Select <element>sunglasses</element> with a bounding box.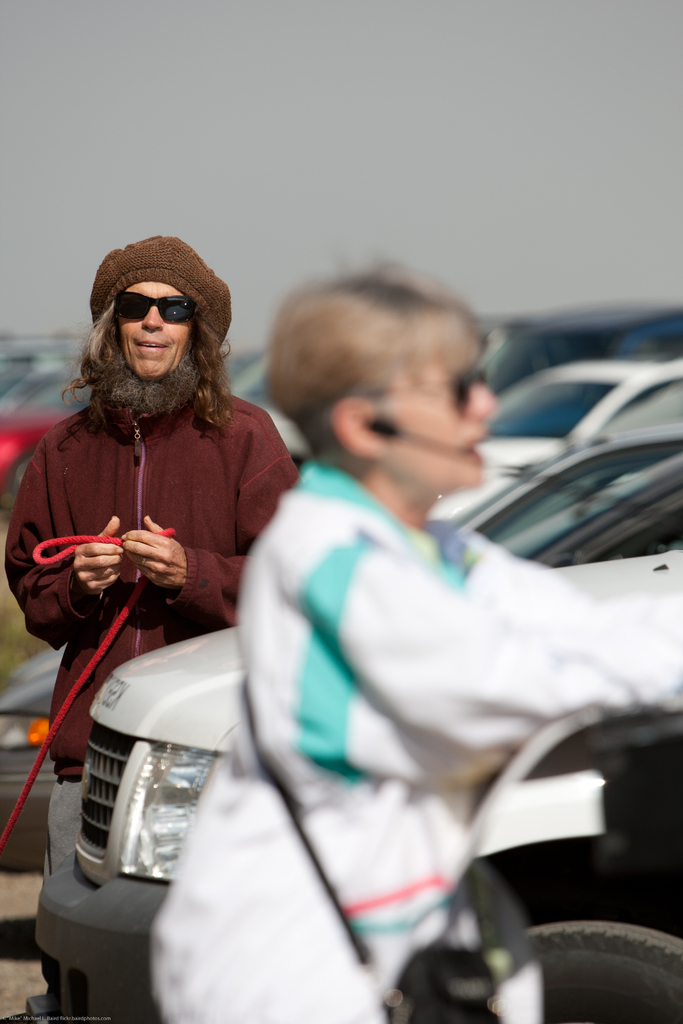
117,291,197,323.
